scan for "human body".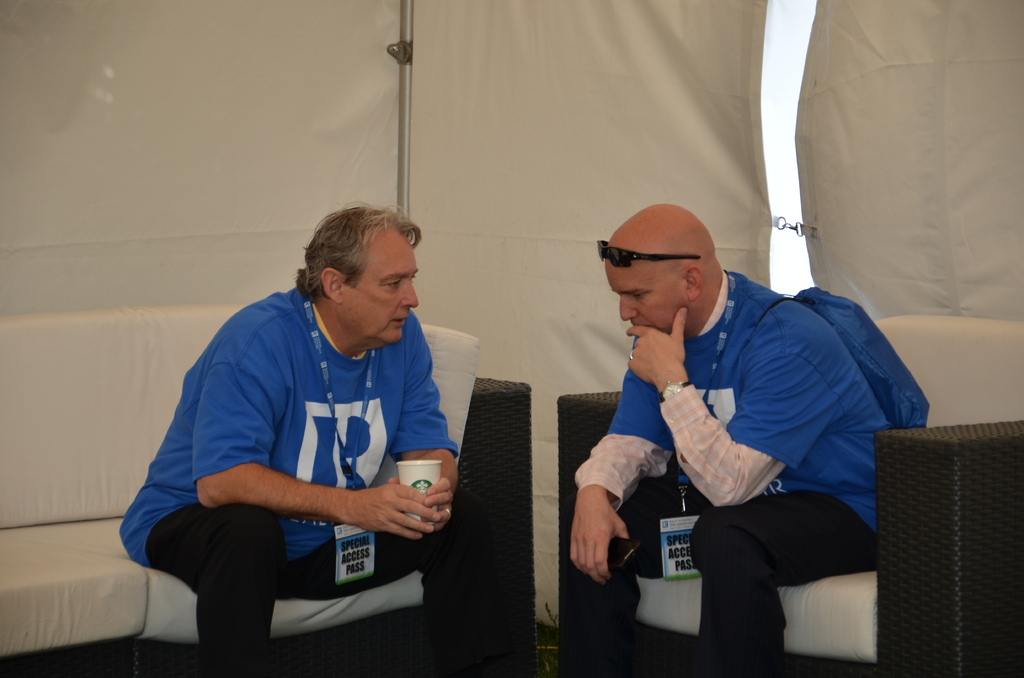
Scan result: 568/276/898/677.
